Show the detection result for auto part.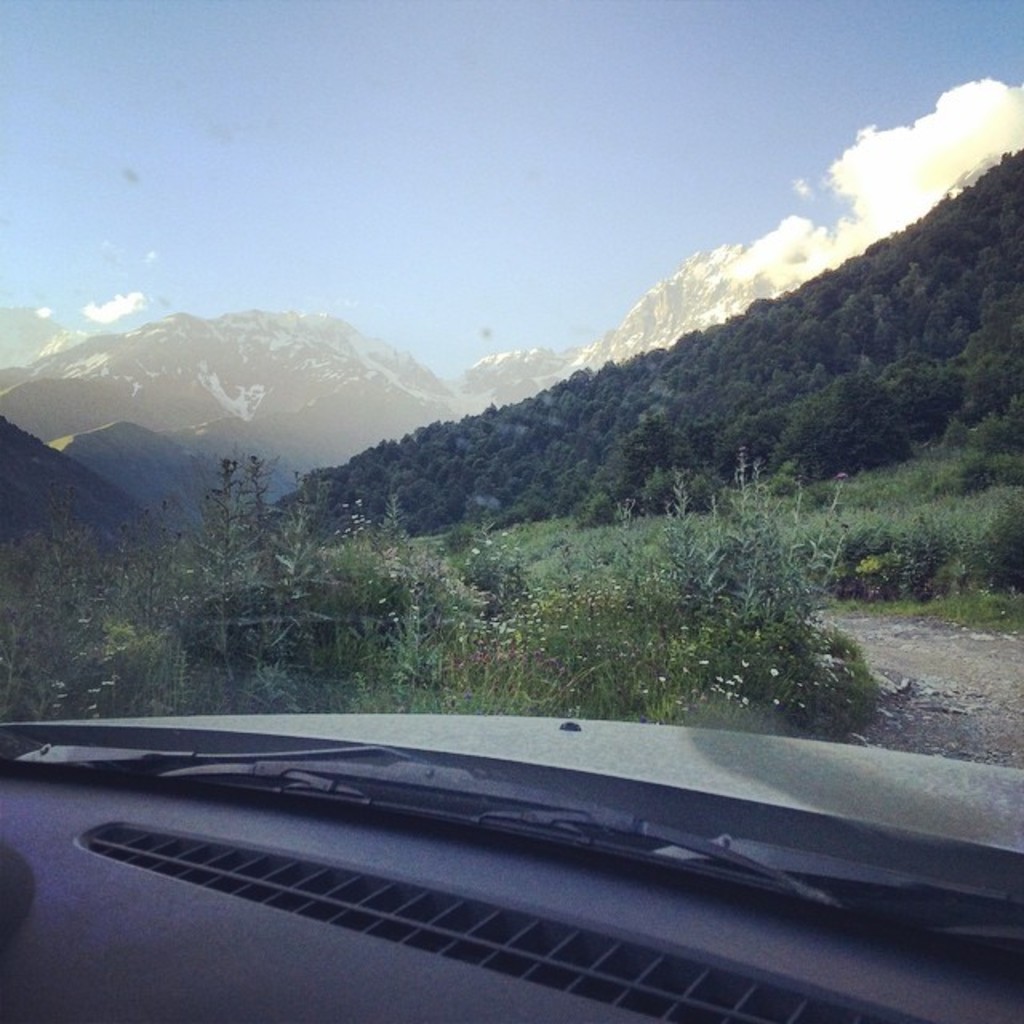
detection(0, 712, 1016, 1022).
